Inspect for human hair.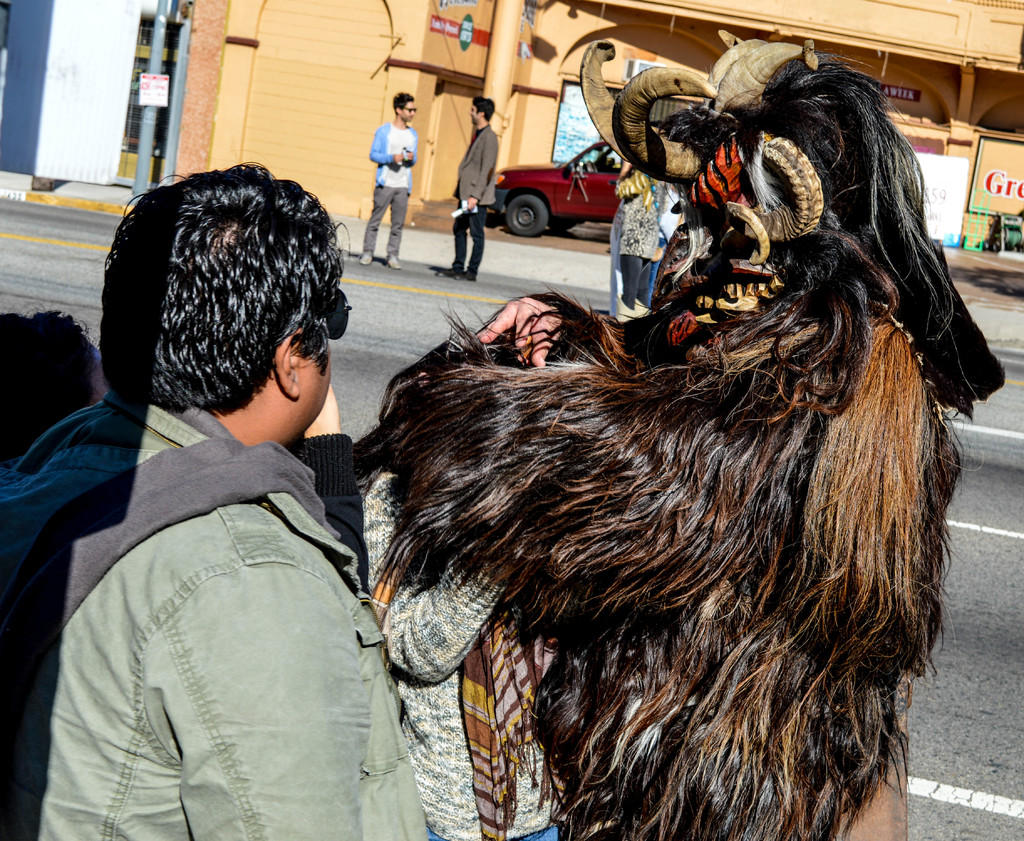
Inspection: 394:92:415:117.
